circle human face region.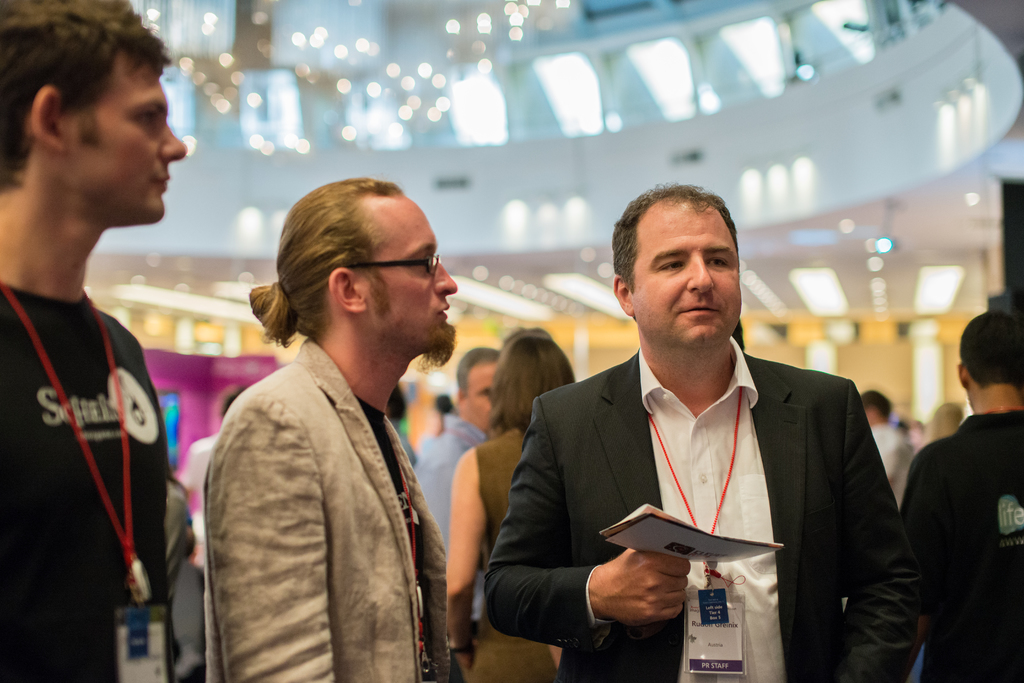
Region: detection(67, 50, 186, 221).
